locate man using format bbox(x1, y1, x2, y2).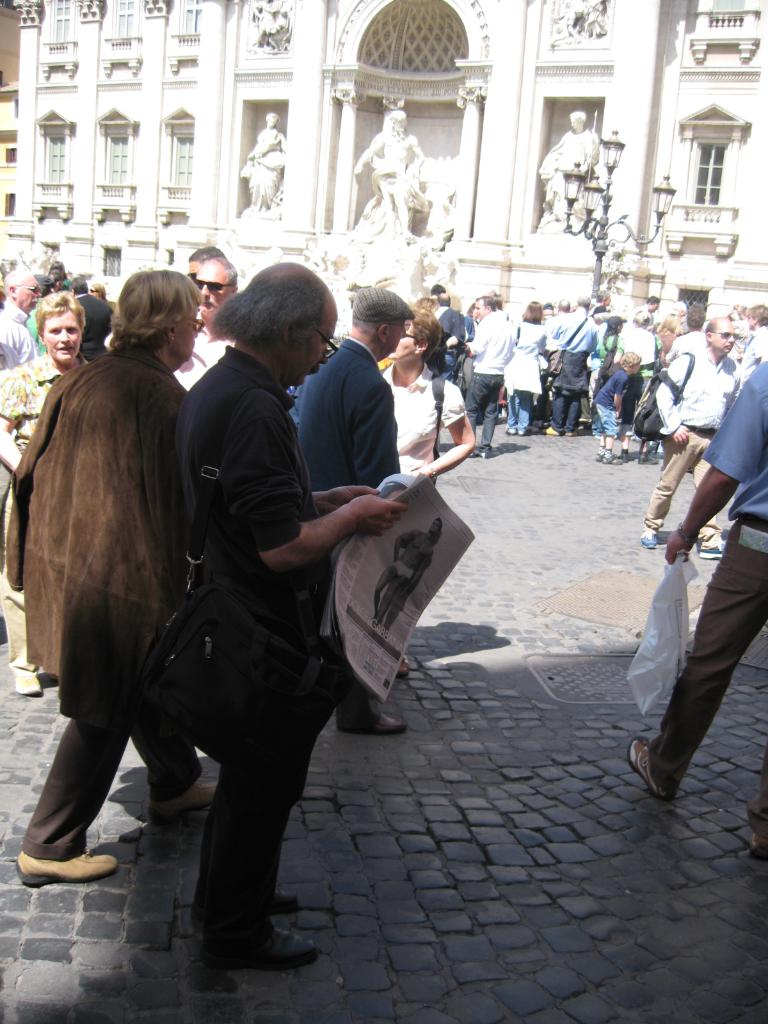
bbox(435, 294, 462, 379).
